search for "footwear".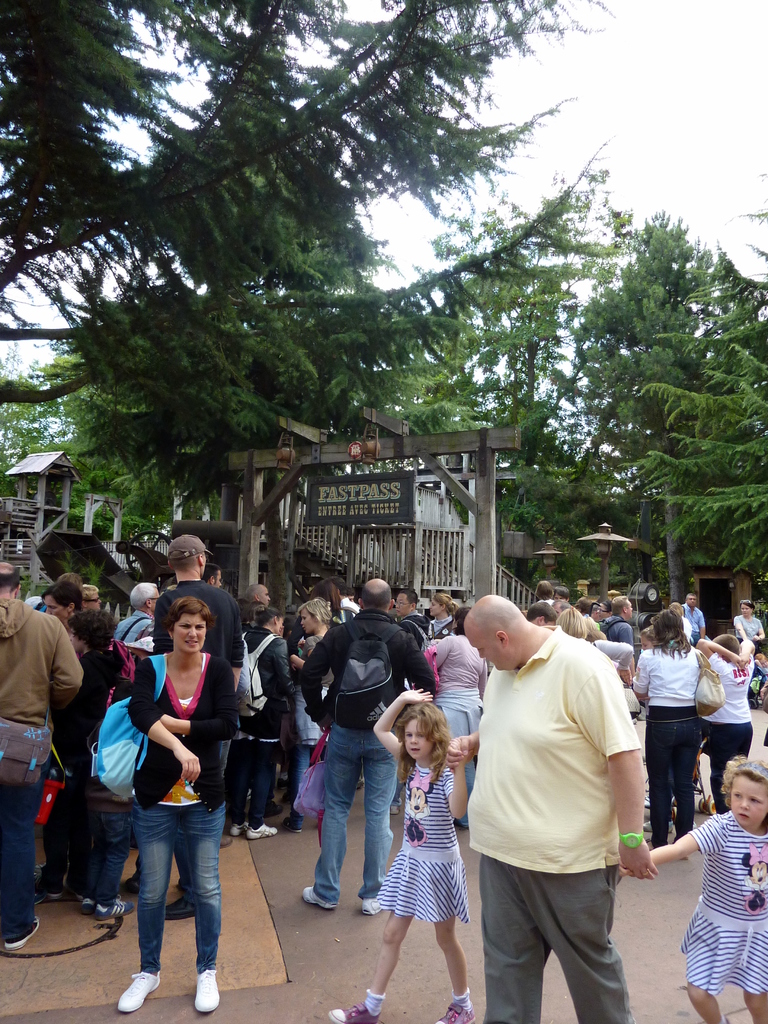
Found at 434, 1005, 472, 1023.
